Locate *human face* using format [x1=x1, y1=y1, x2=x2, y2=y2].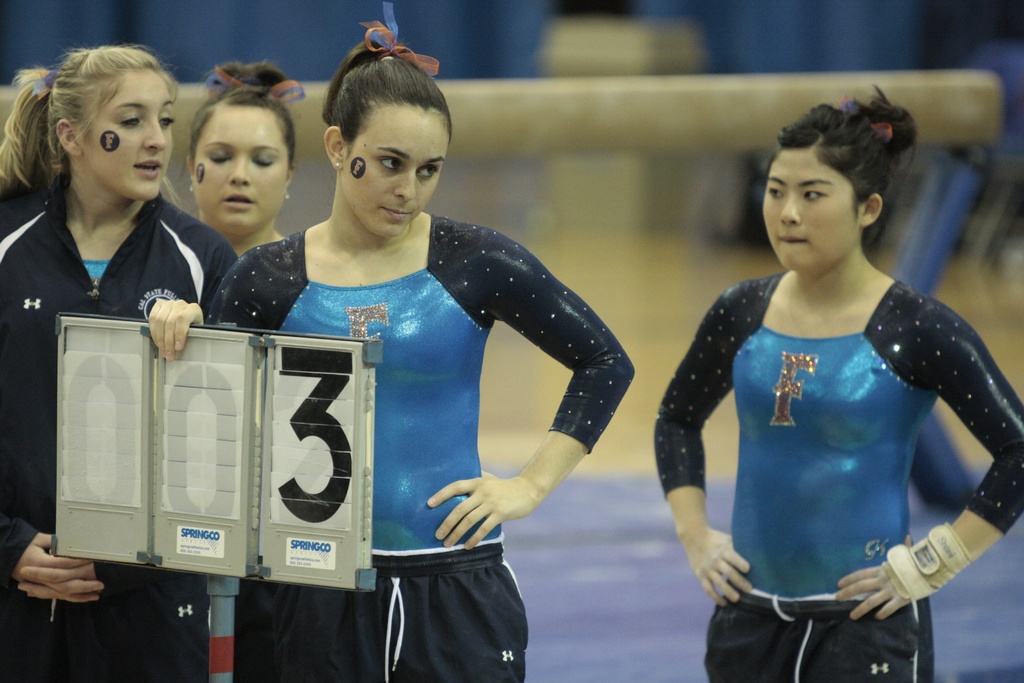
[x1=79, y1=79, x2=173, y2=195].
